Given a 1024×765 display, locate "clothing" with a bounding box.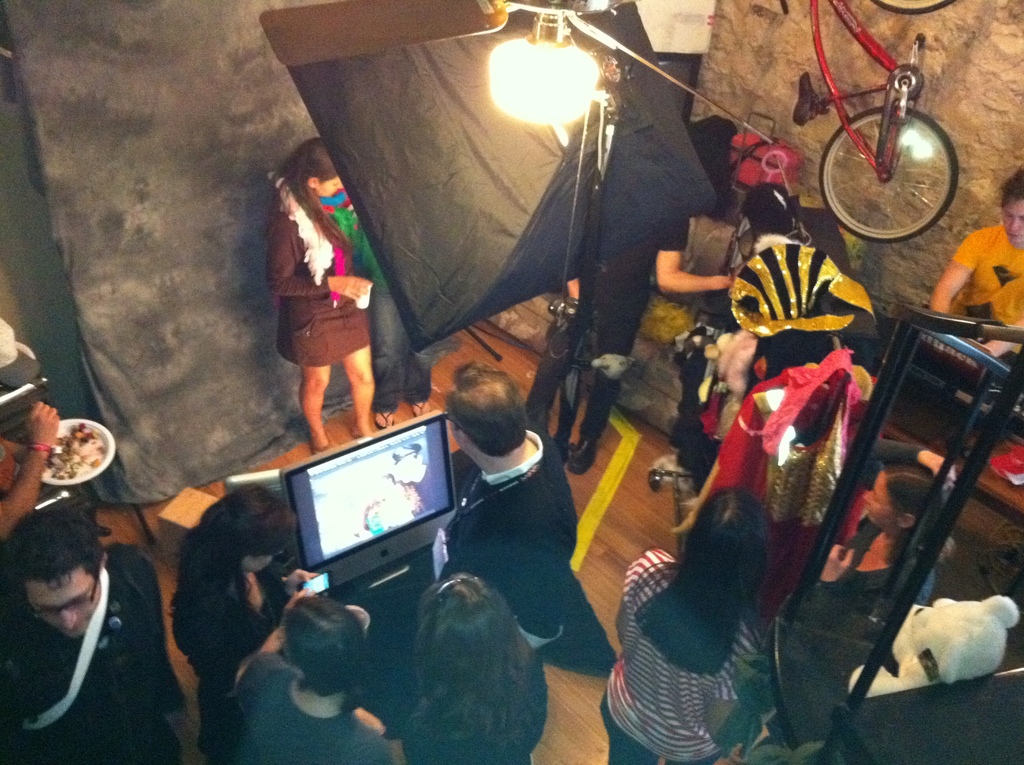
Located: x1=936, y1=227, x2=1018, y2=328.
